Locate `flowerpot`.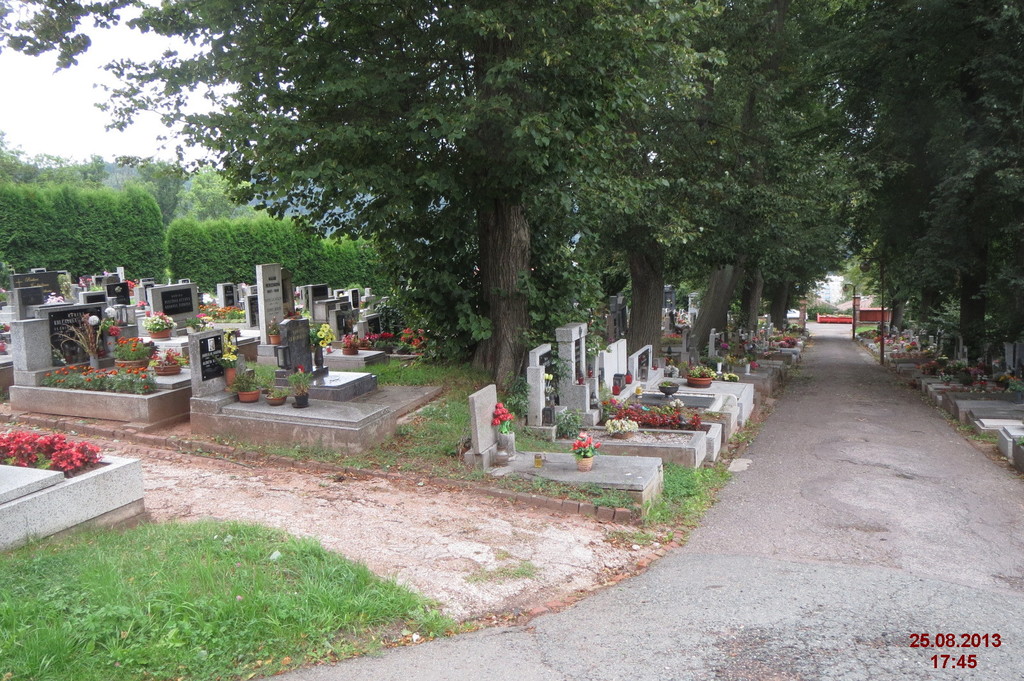
Bounding box: 294 392 309 408.
